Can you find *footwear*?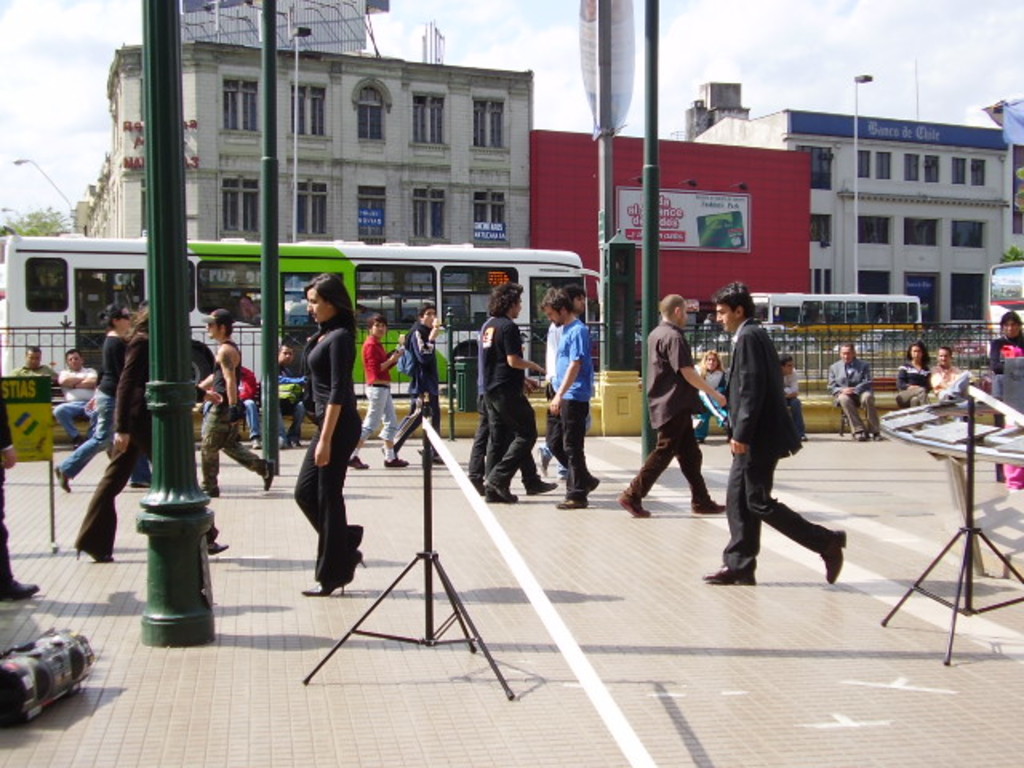
Yes, bounding box: locate(250, 435, 264, 451).
